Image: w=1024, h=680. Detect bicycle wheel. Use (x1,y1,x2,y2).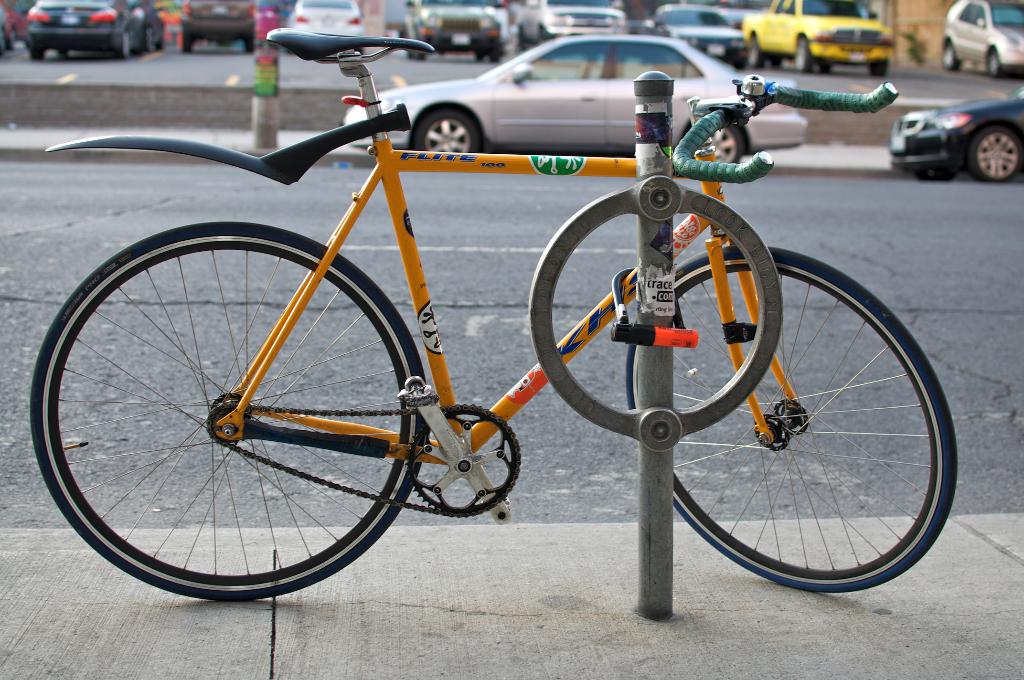
(26,235,451,611).
